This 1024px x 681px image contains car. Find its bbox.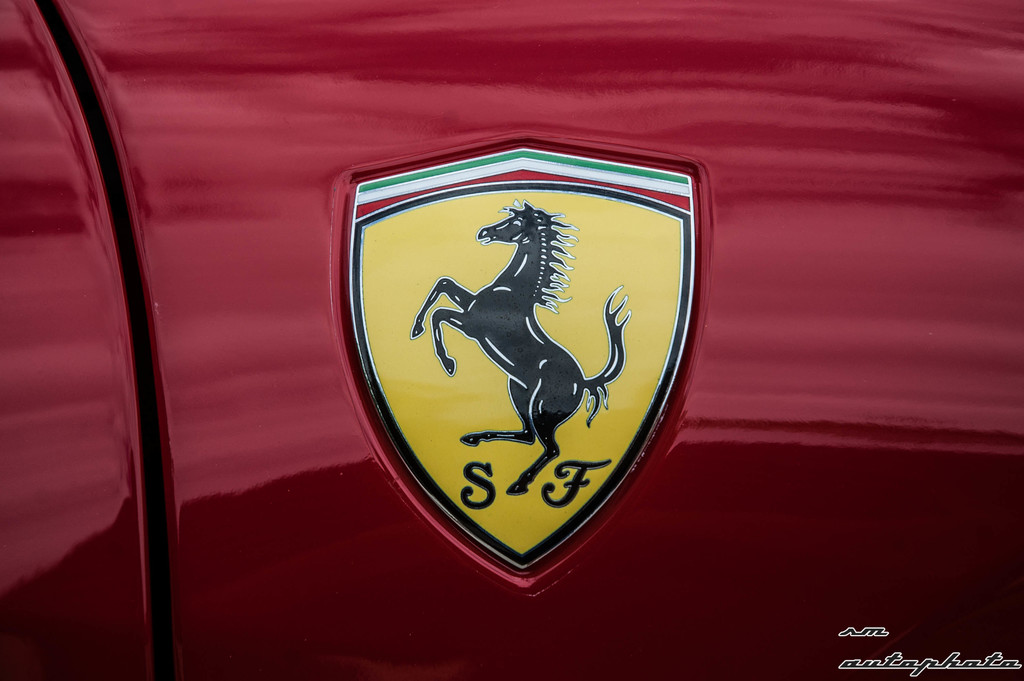
x1=0, y1=0, x2=1023, y2=680.
